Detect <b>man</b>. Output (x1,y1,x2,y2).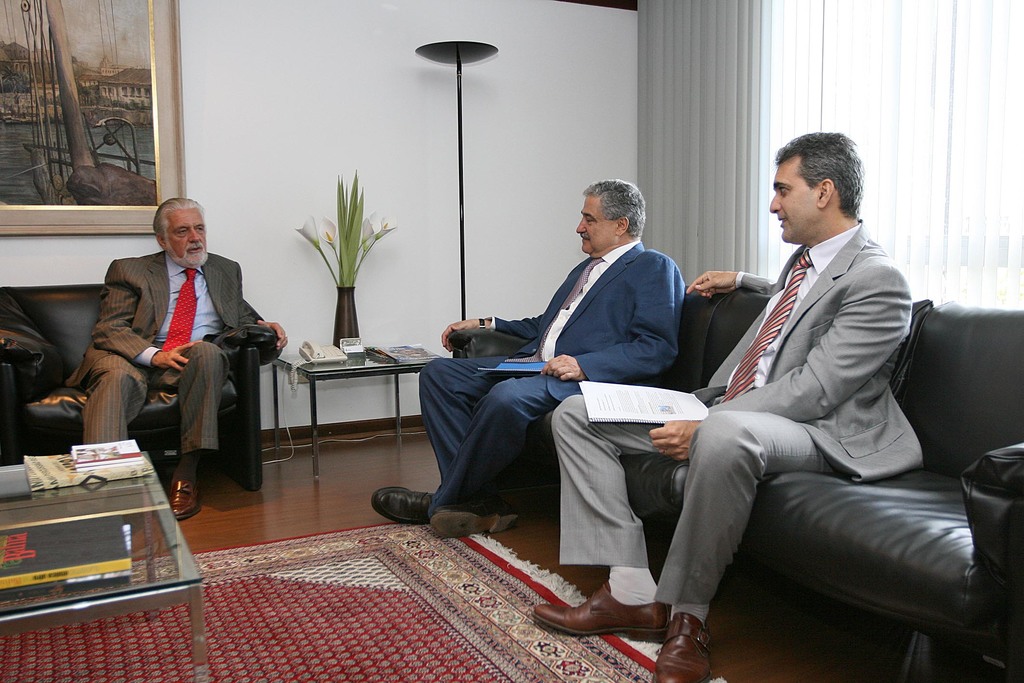
(76,200,285,522).
